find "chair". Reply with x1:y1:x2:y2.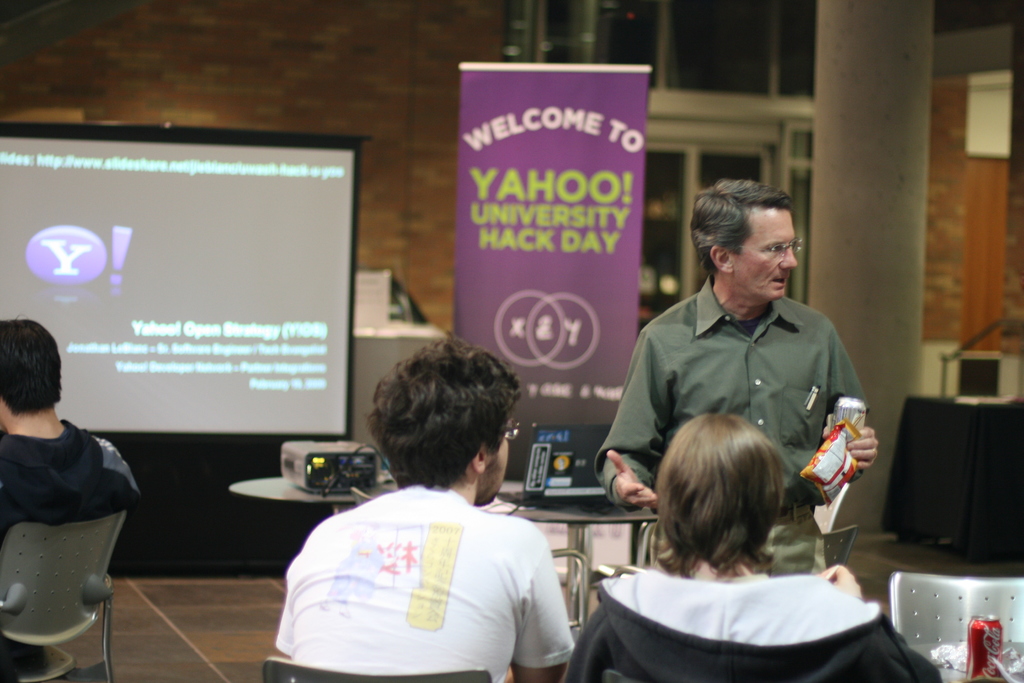
819:520:860:576.
